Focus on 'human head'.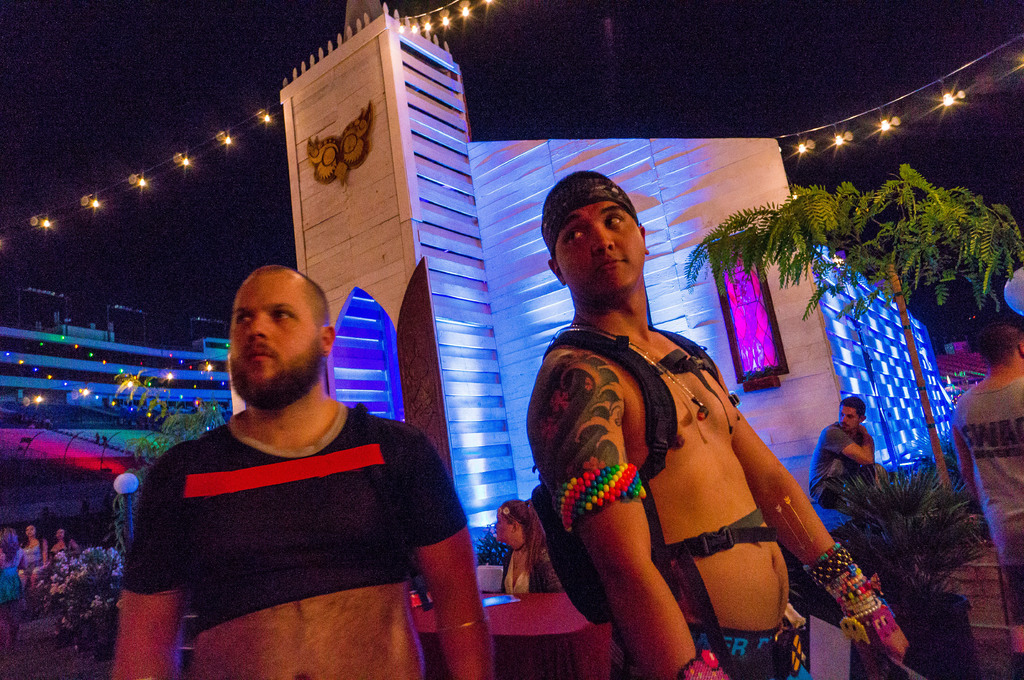
Focused at Rect(0, 530, 17, 547).
